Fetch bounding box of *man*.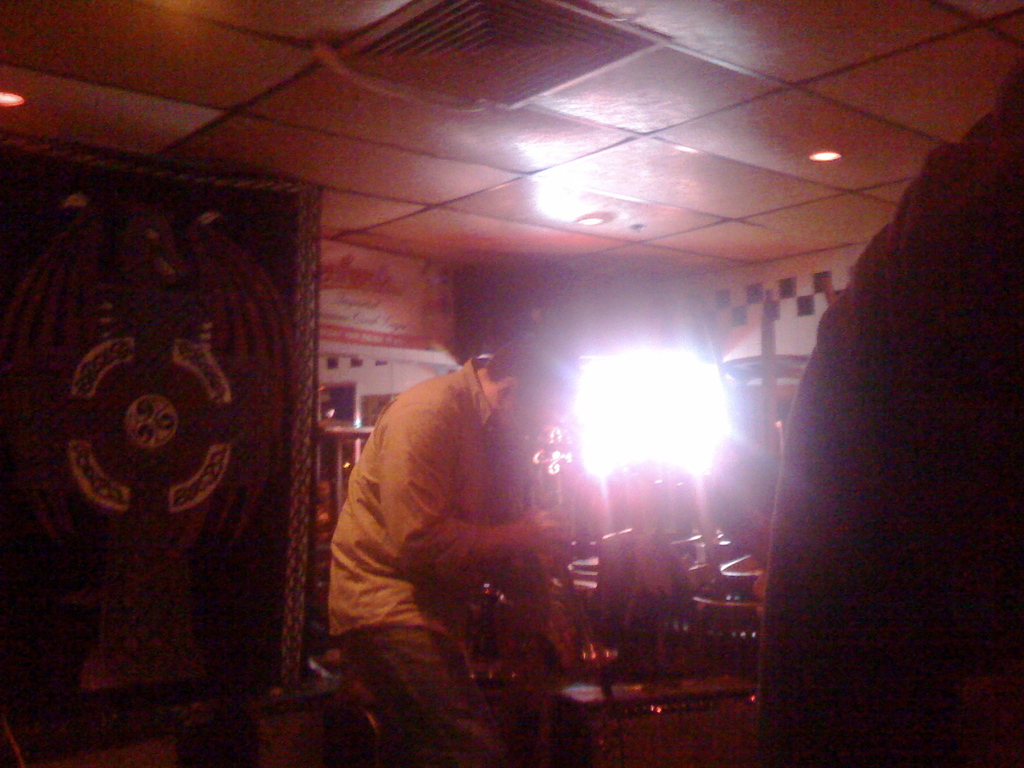
Bbox: 324,340,579,767.
